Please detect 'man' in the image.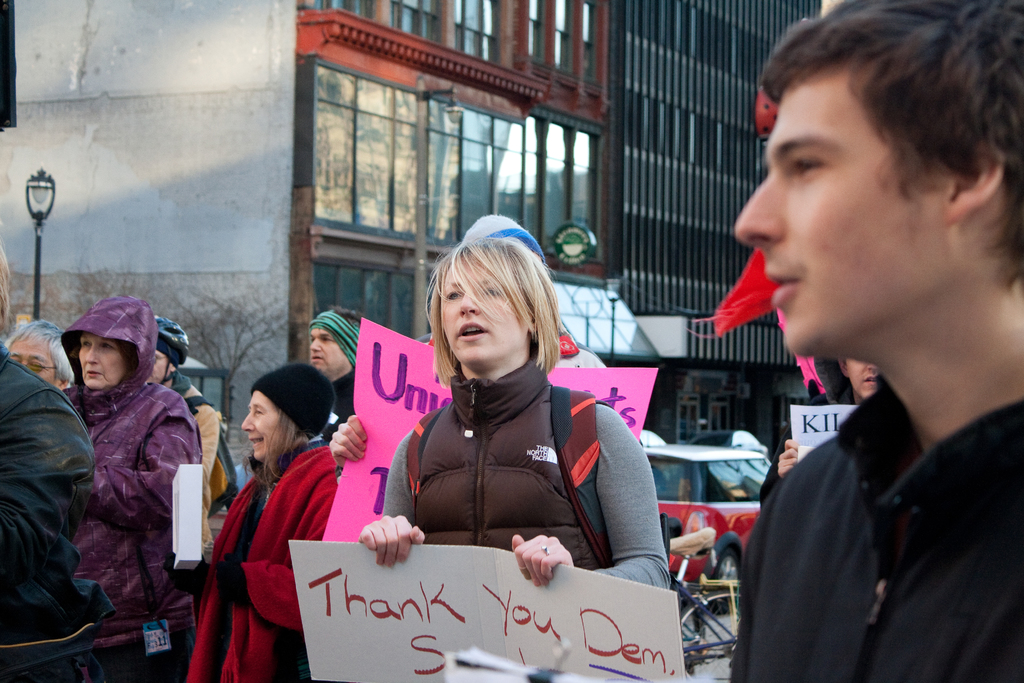
[714, 31, 1022, 679].
